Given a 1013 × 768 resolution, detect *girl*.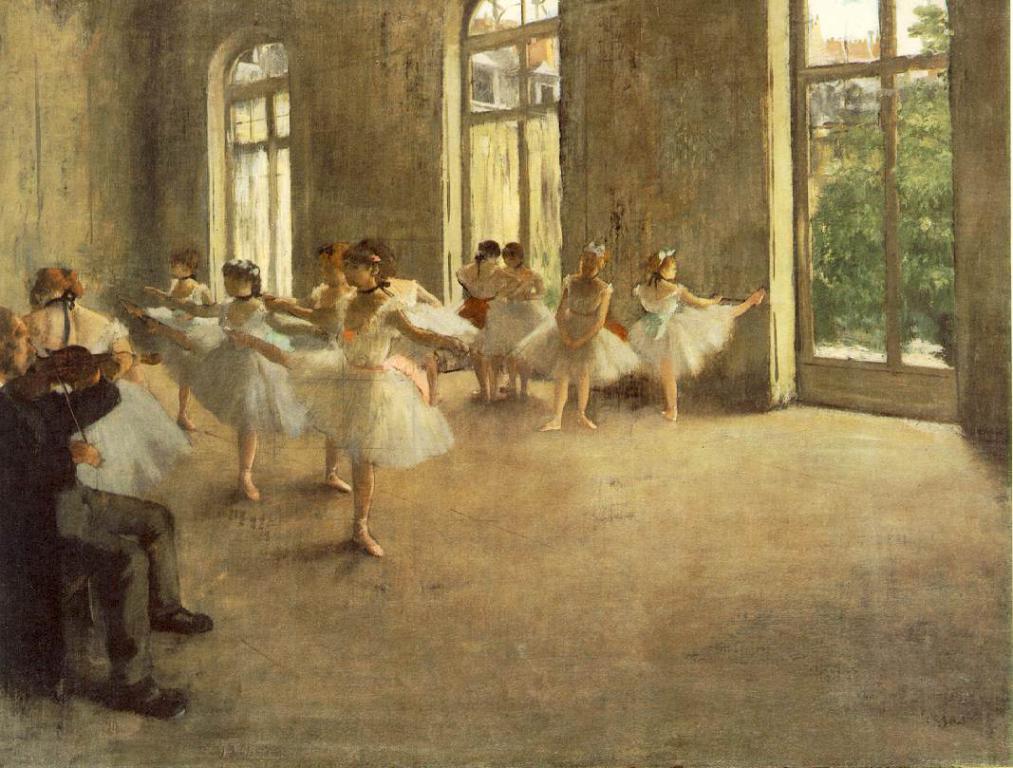
bbox(267, 240, 445, 485).
